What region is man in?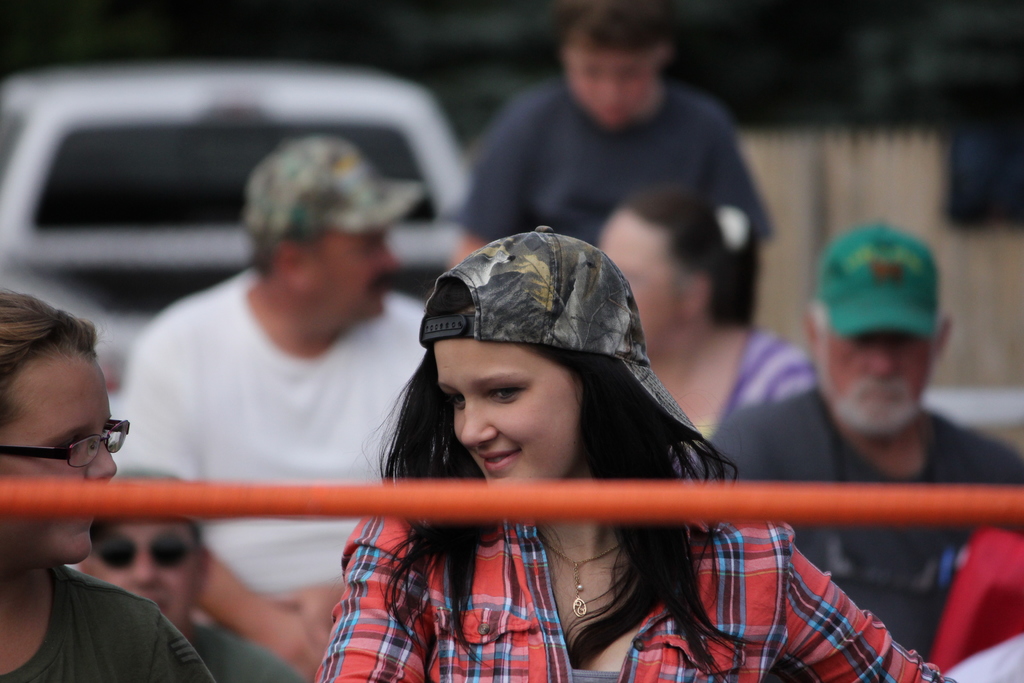
<box>447,0,774,325</box>.
